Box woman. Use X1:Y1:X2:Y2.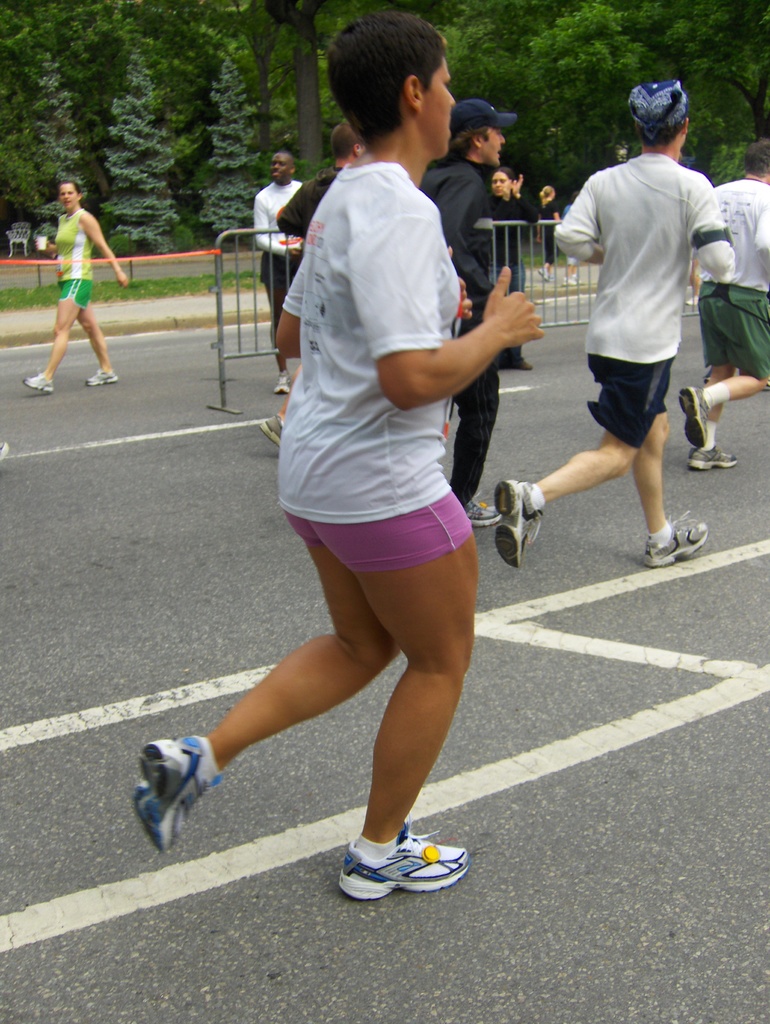
484:166:540:369.
